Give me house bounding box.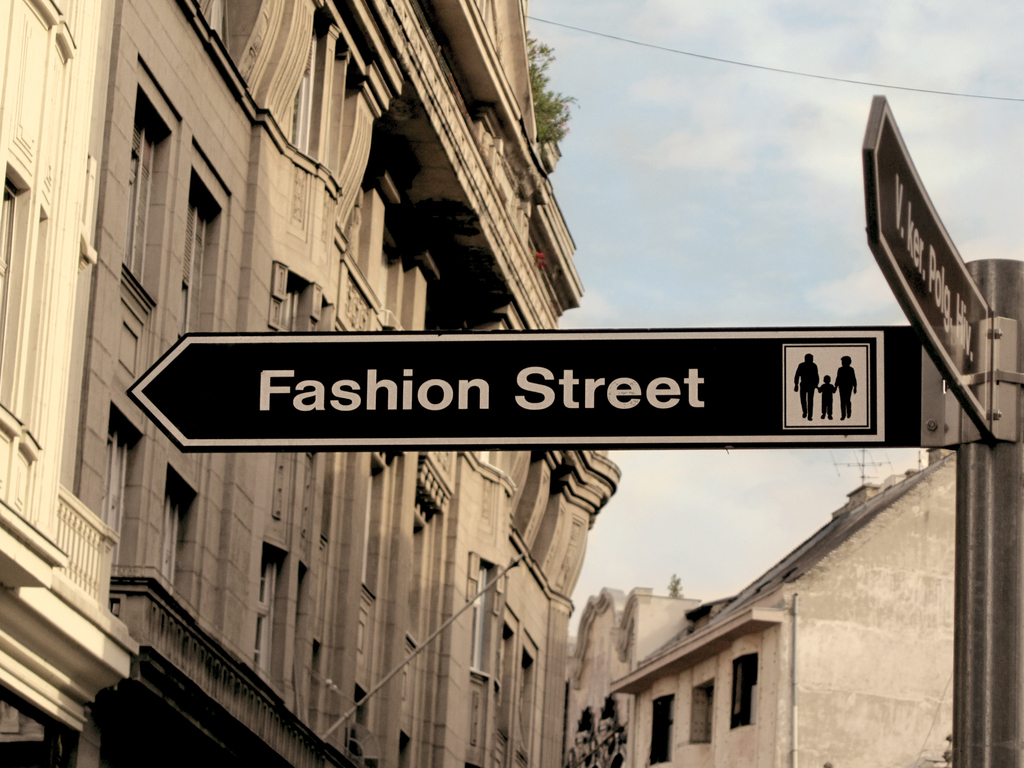
select_region(1, 0, 146, 767).
